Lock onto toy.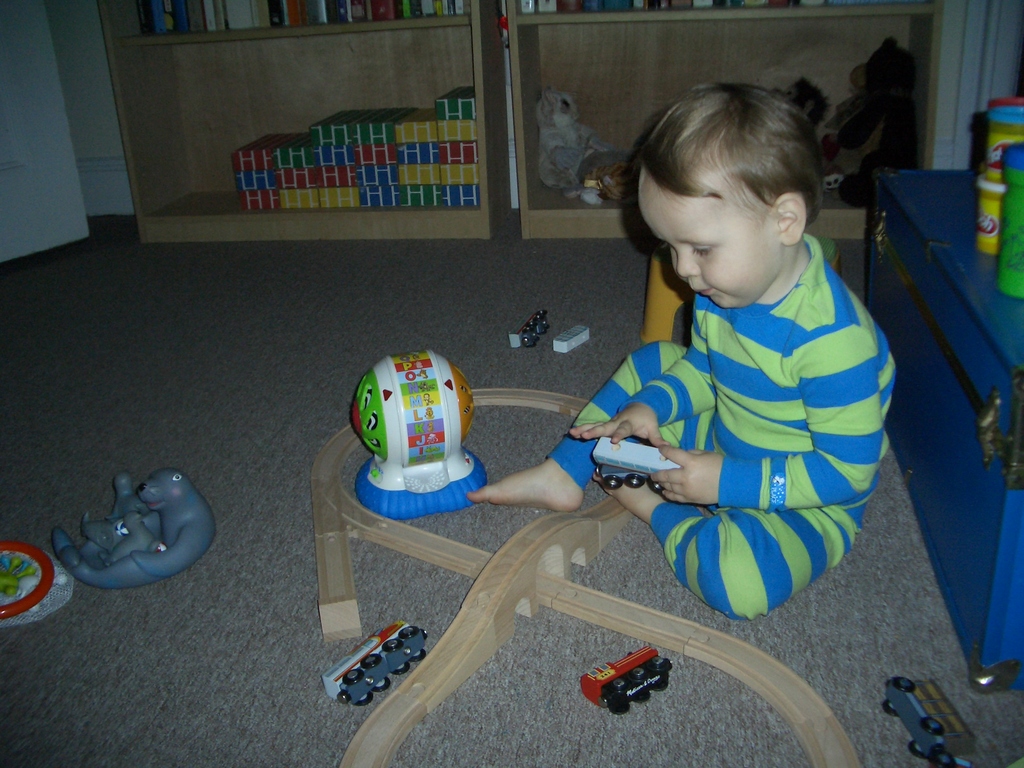
Locked: 317, 616, 429, 708.
